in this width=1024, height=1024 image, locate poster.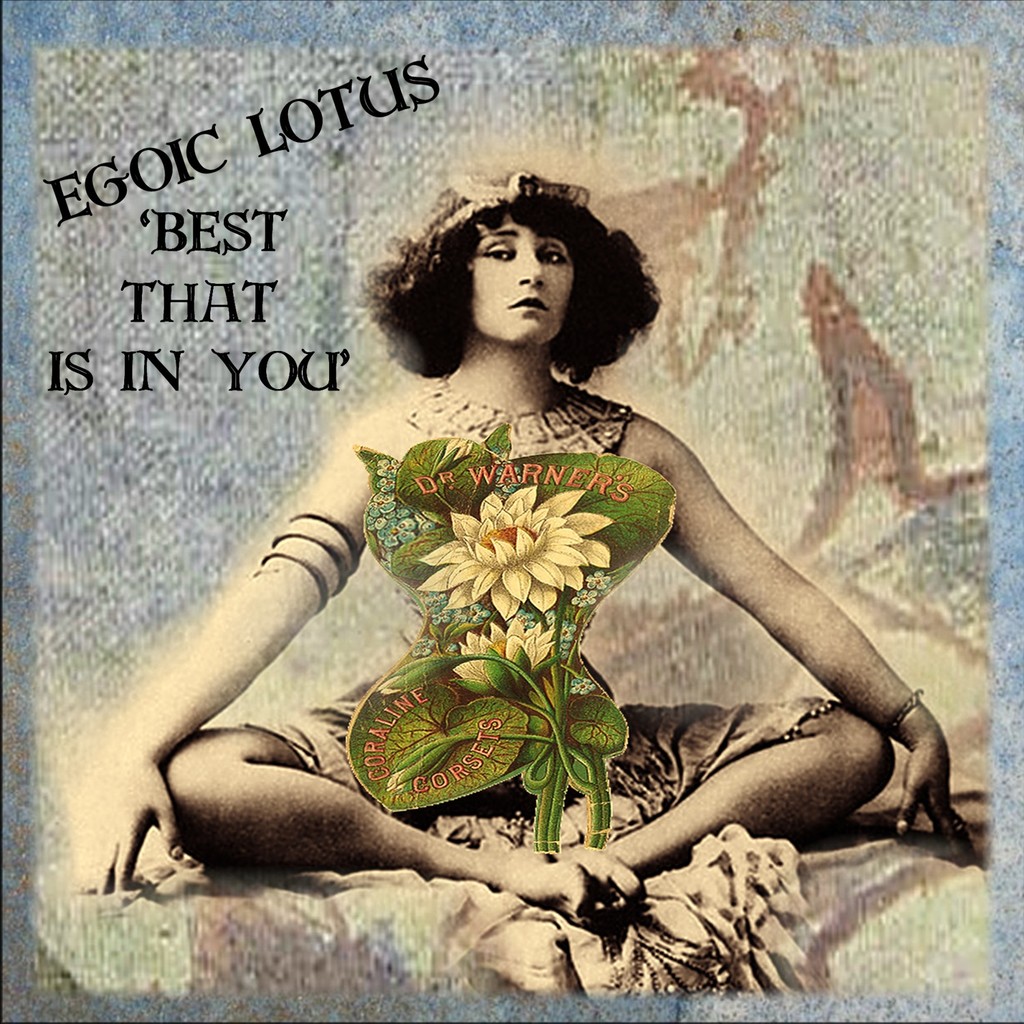
Bounding box: [0, 3, 1023, 1023].
